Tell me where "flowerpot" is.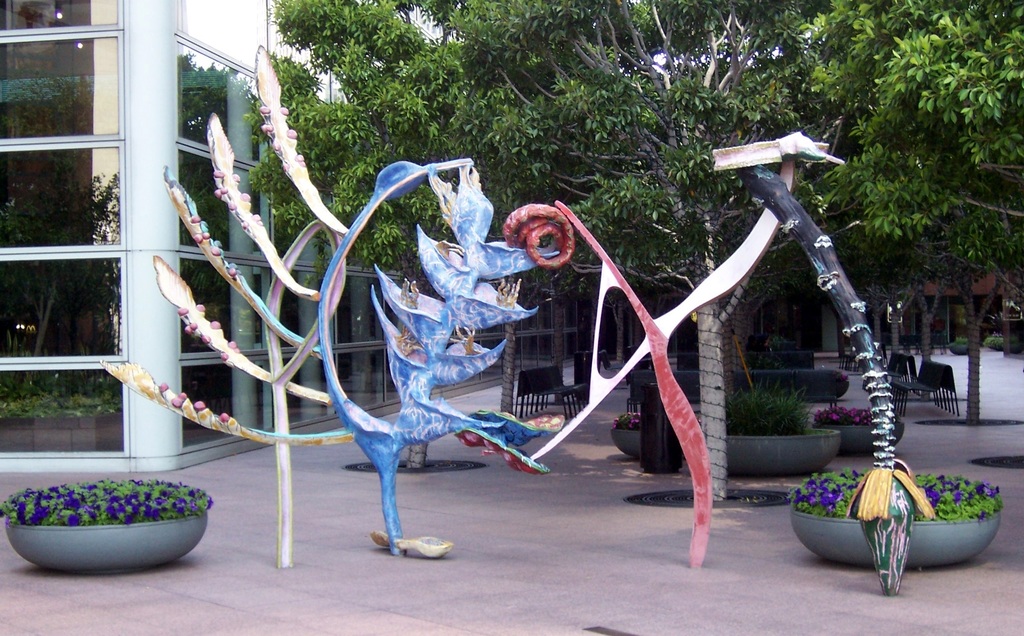
"flowerpot" is at crop(611, 430, 646, 459).
